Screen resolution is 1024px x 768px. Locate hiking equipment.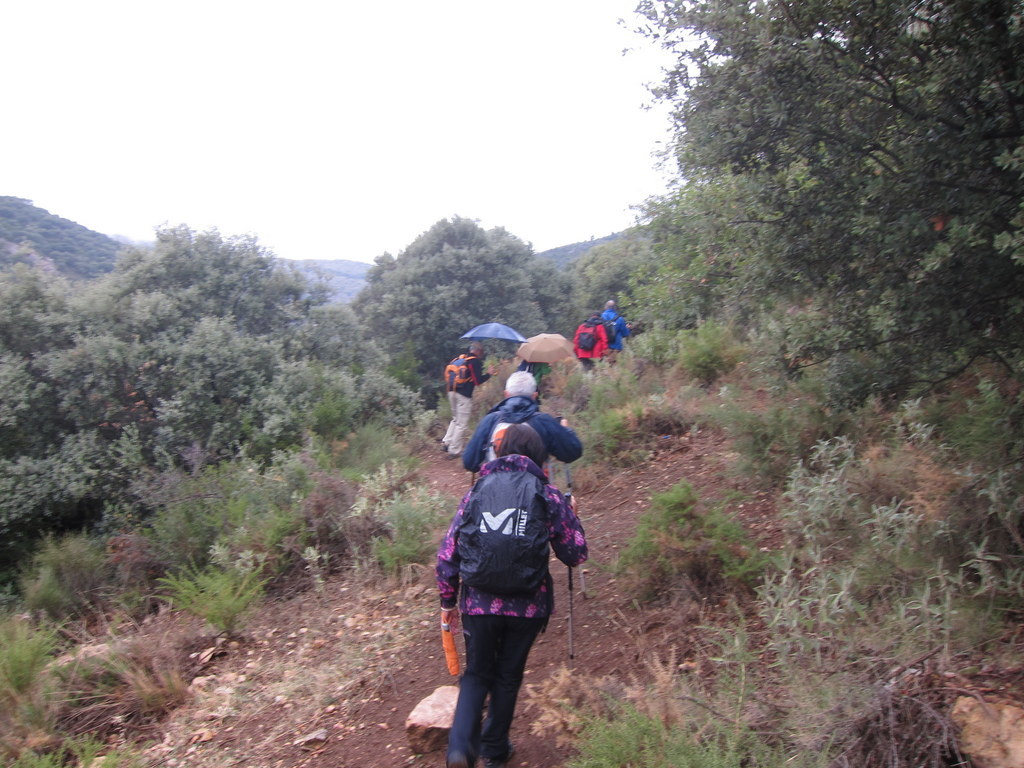
(x1=601, y1=313, x2=621, y2=344).
